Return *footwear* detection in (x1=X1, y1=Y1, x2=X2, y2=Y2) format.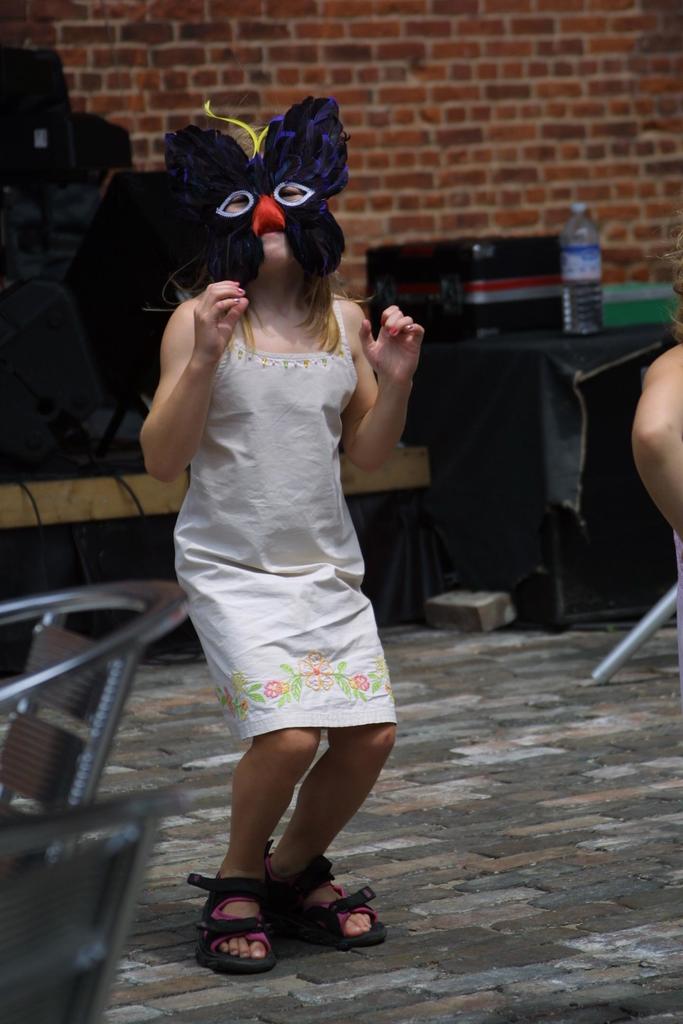
(x1=269, y1=840, x2=390, y2=947).
